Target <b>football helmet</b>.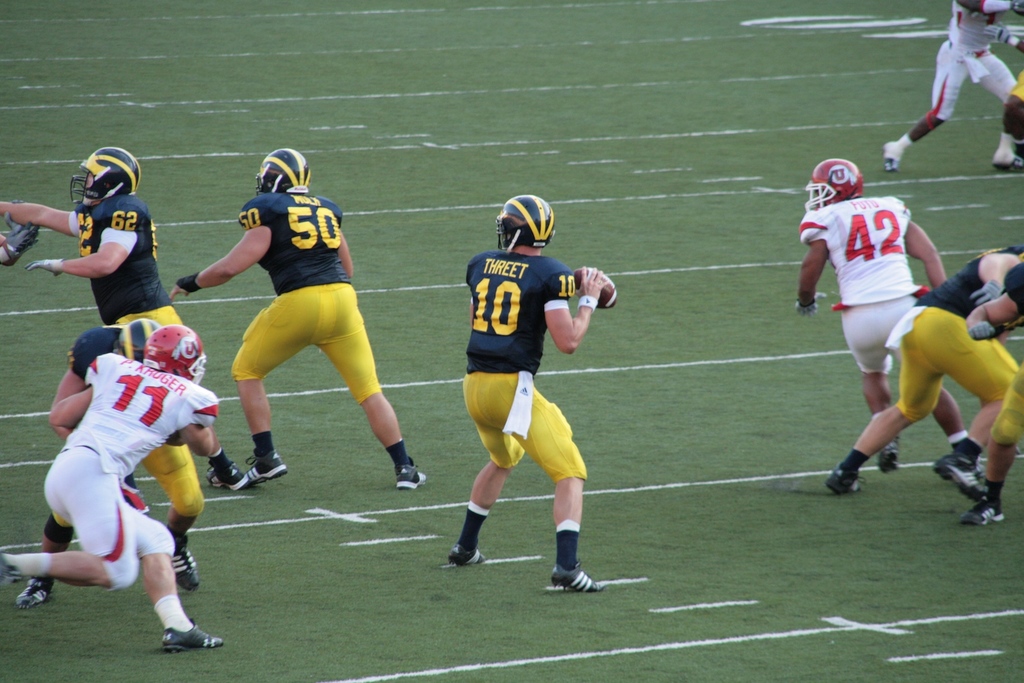
Target region: 493:188:562:253.
